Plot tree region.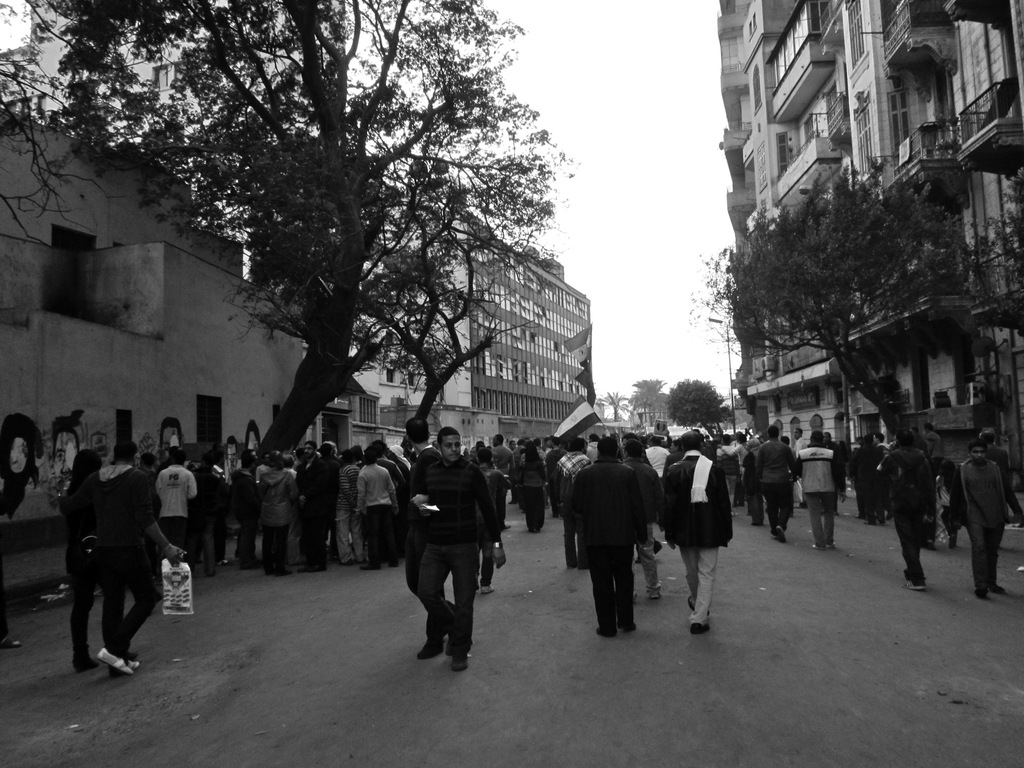
Plotted at detection(599, 381, 622, 421).
